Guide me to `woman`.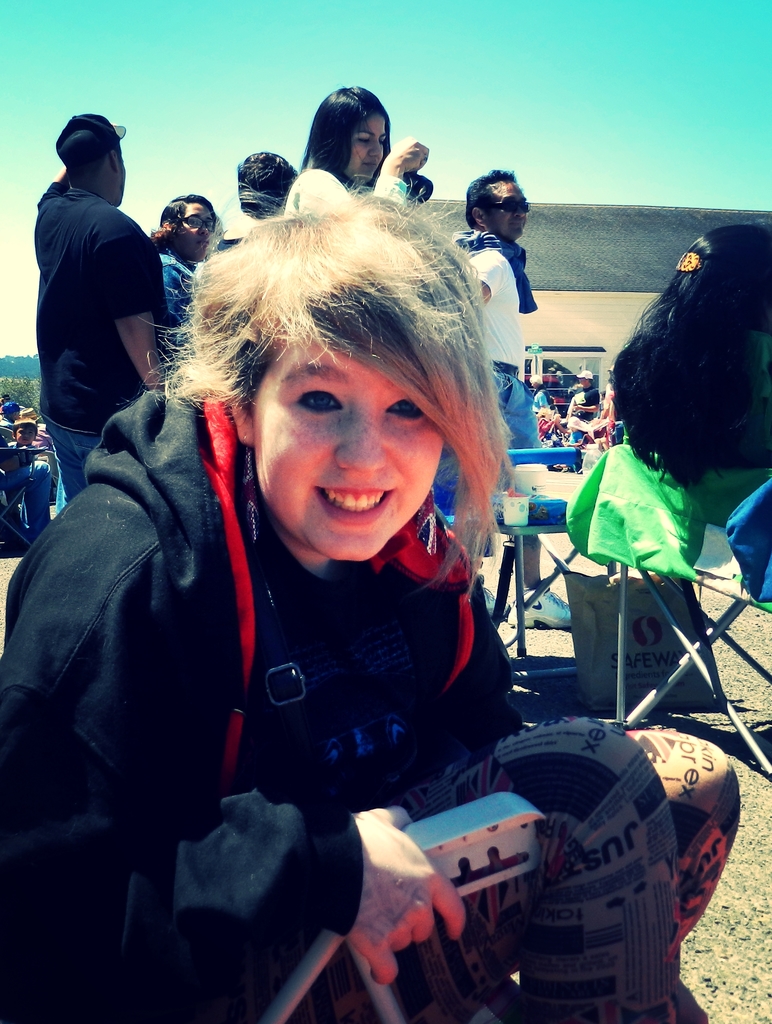
Guidance: 43, 159, 580, 1014.
